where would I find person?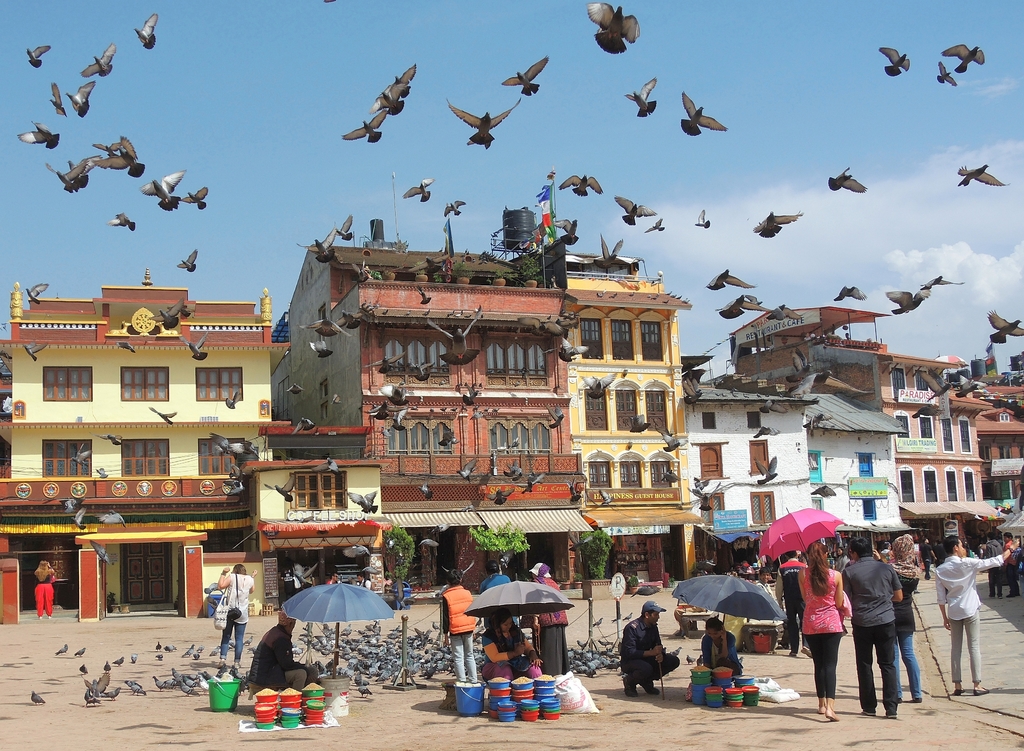
At [left=248, top=616, right=317, bottom=682].
